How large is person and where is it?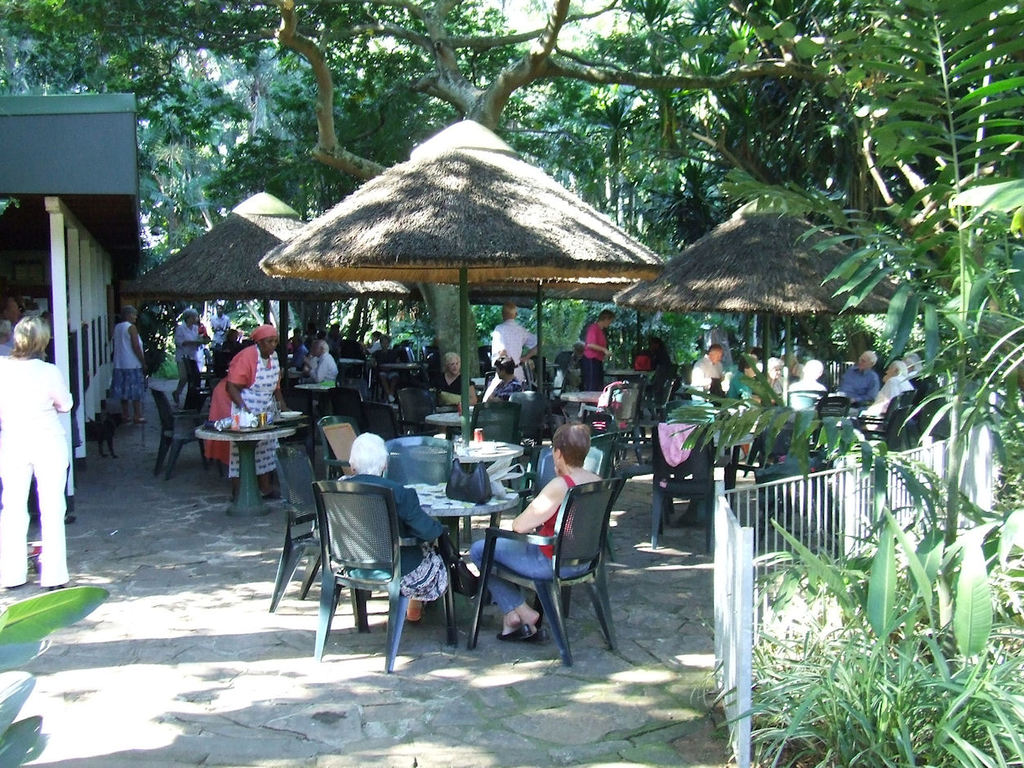
Bounding box: left=490, top=302, right=532, bottom=391.
